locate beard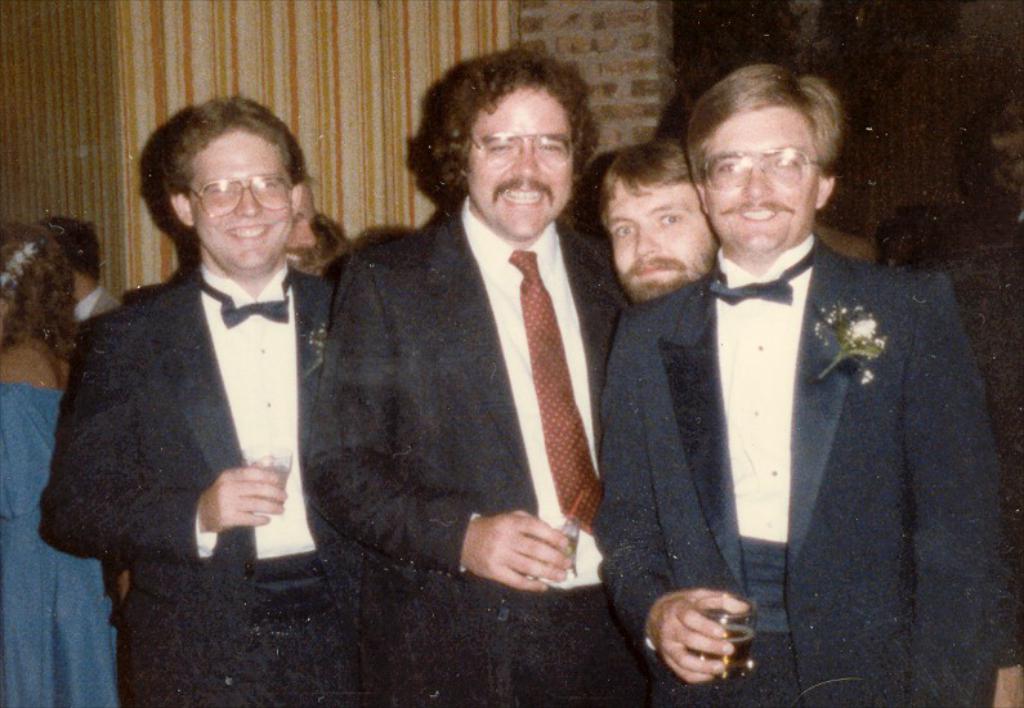
[x1=616, y1=246, x2=715, y2=305]
